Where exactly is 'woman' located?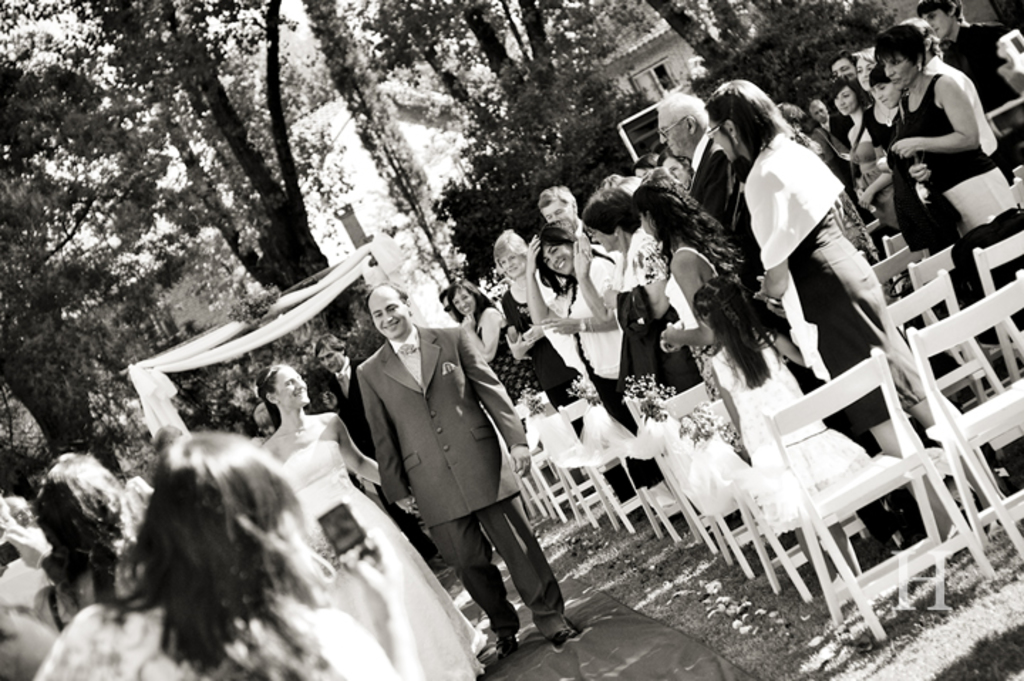
Its bounding box is x1=658, y1=175, x2=727, y2=350.
